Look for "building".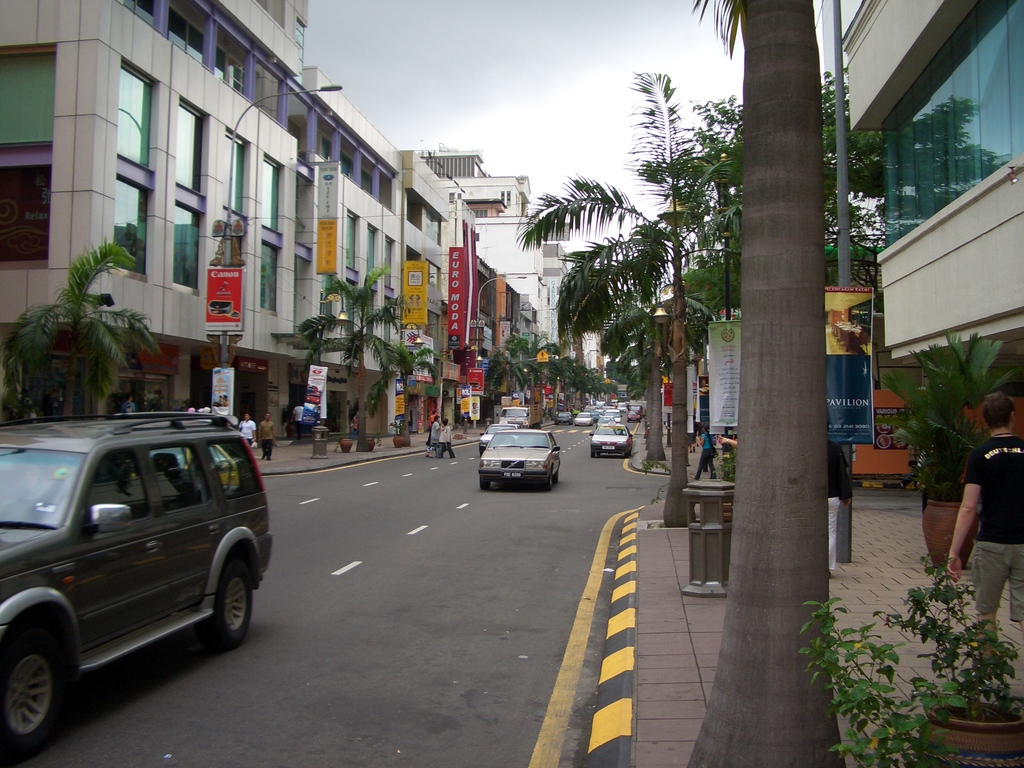
Found: {"x1": 844, "y1": 0, "x2": 1023, "y2": 436}.
